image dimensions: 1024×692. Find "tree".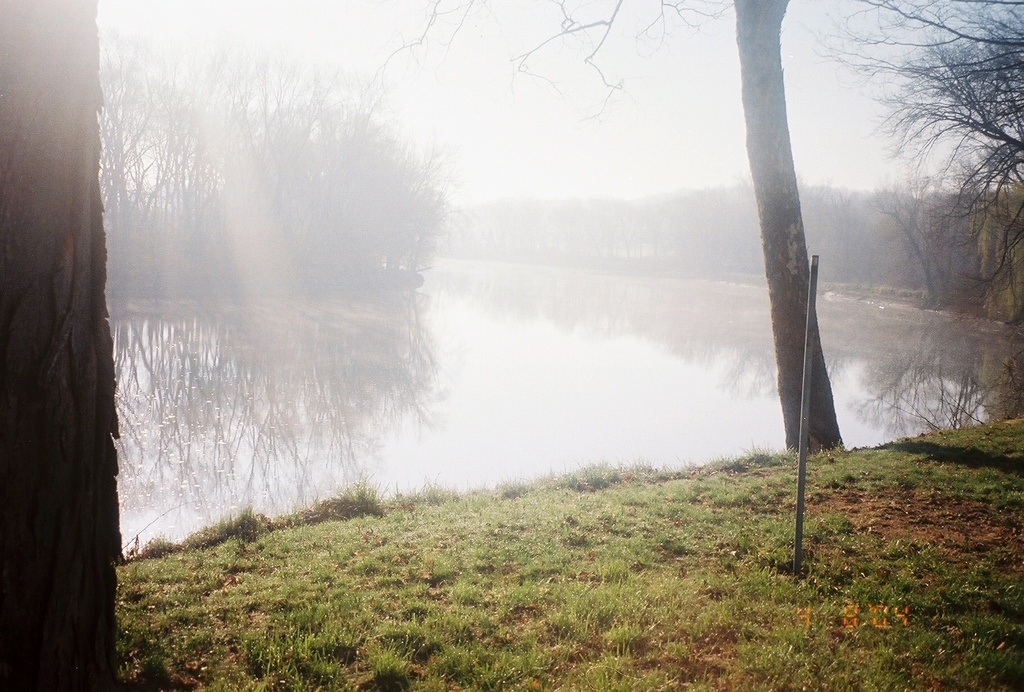
819:2:1023:349.
